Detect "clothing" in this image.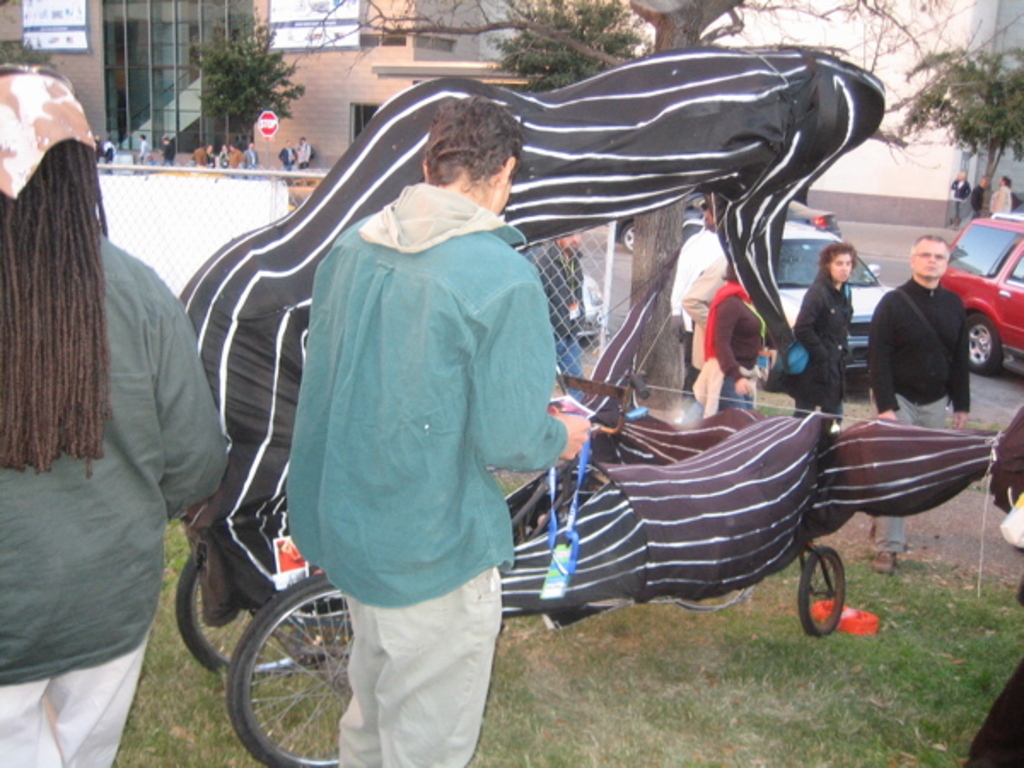
Detection: <region>990, 186, 1007, 213</region>.
